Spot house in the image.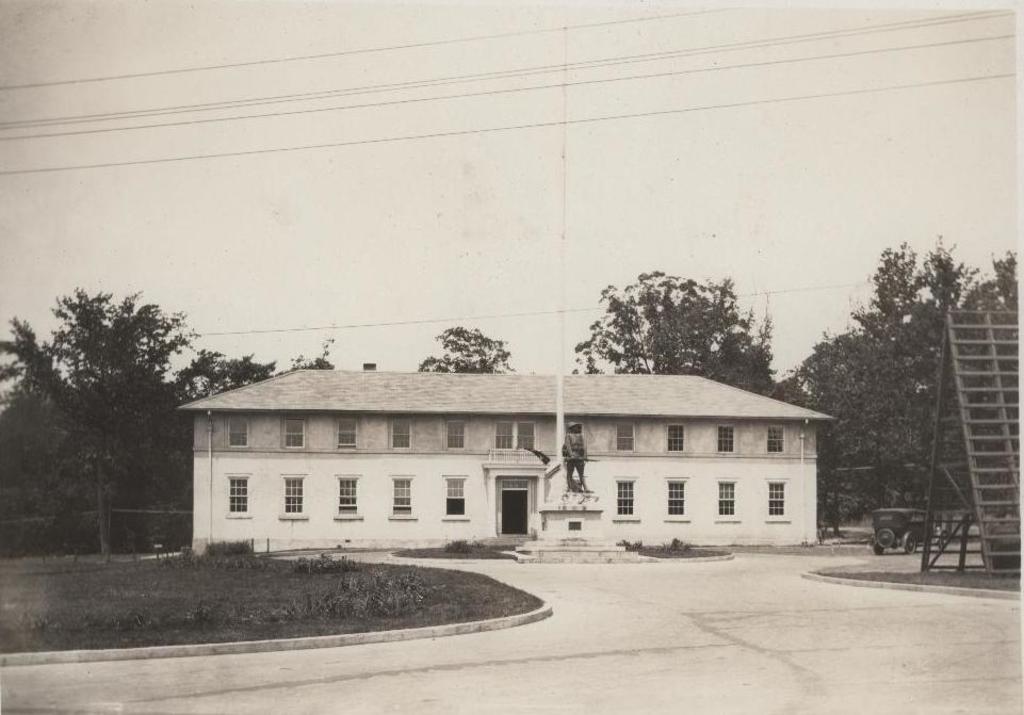
house found at bbox=[158, 355, 875, 566].
